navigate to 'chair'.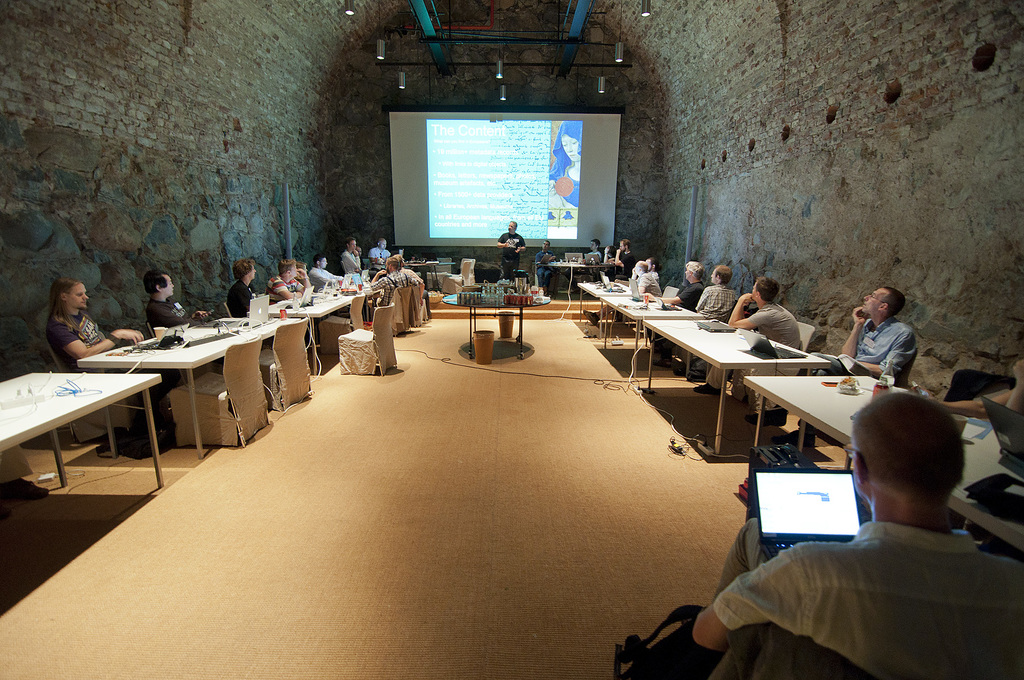
Navigation target: {"left": 658, "top": 283, "right": 681, "bottom": 297}.
